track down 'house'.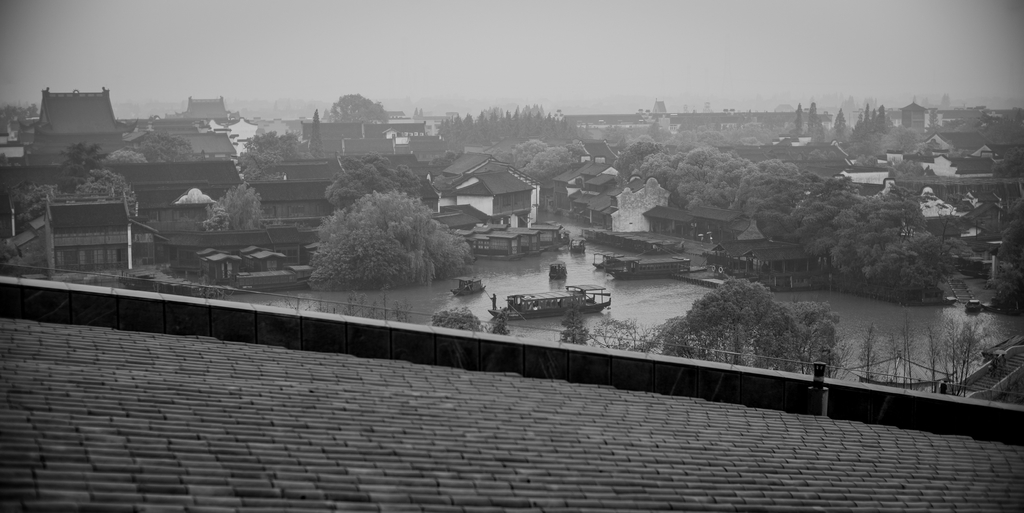
Tracked to x1=552 y1=163 x2=588 y2=211.
